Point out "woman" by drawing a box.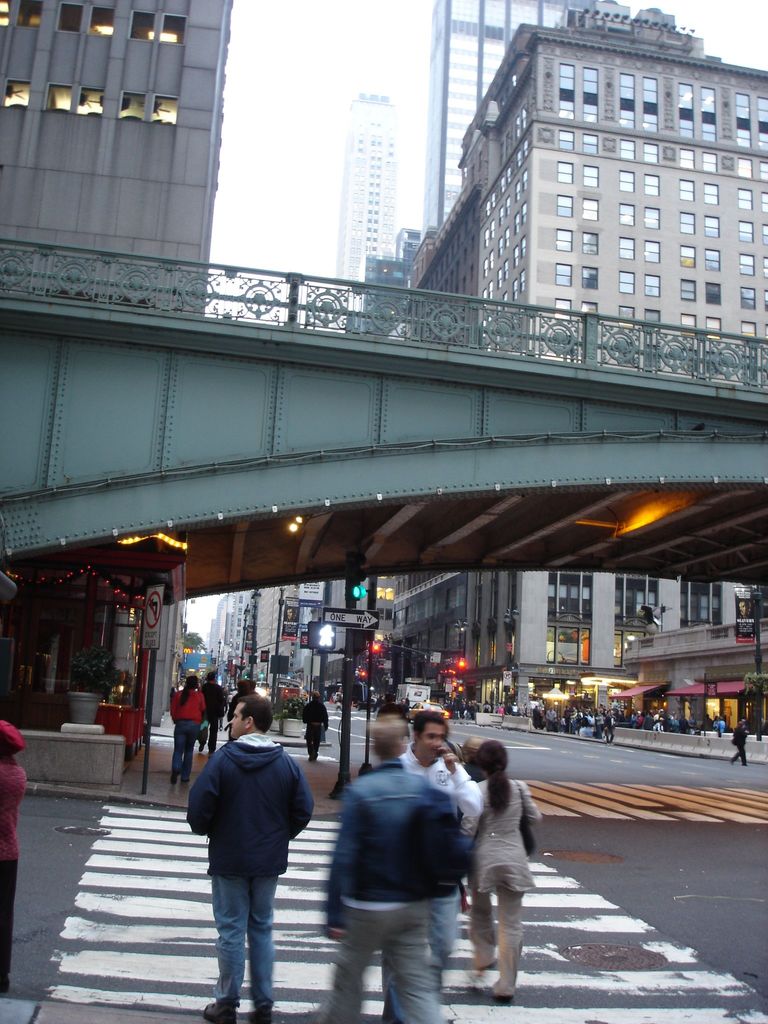
470, 739, 545, 993.
